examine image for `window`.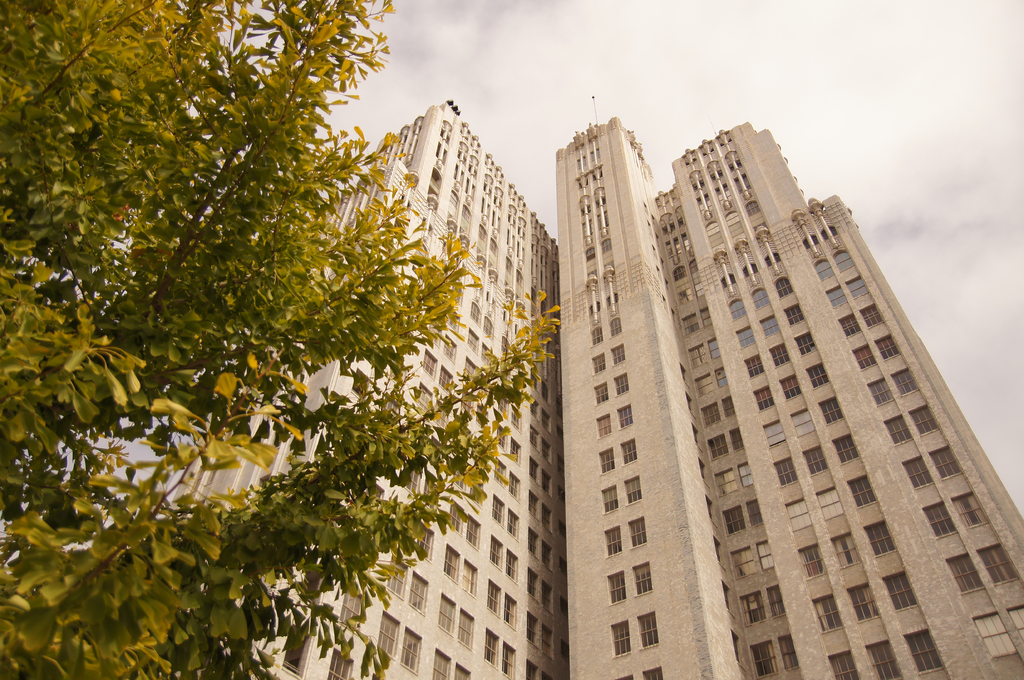
Examination result: (left=610, top=340, right=627, bottom=368).
